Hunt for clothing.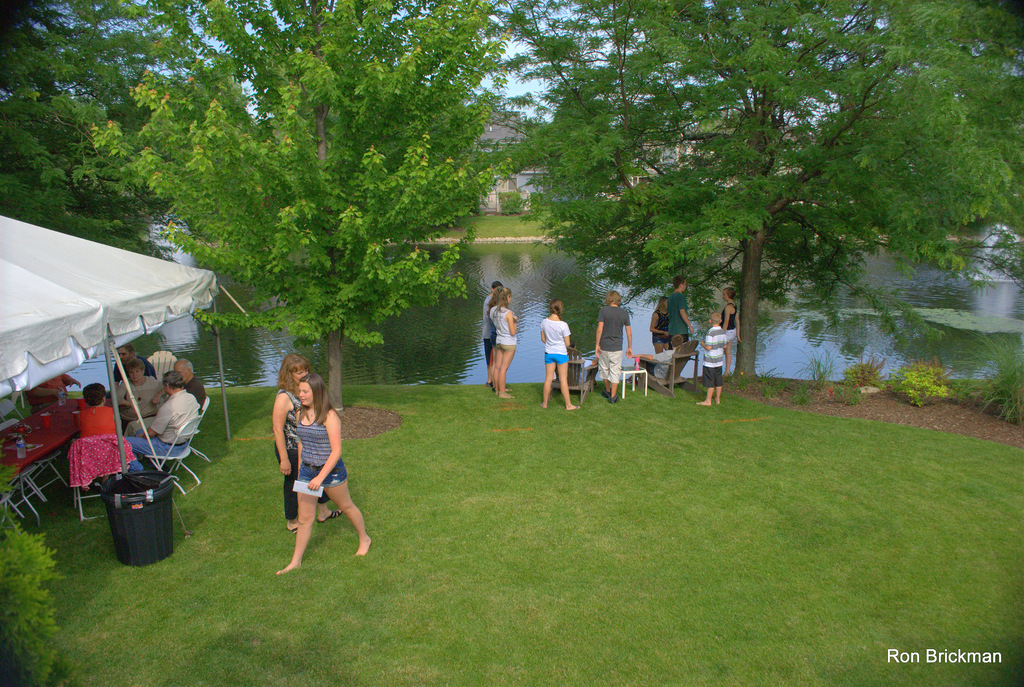
Hunted down at 701,366,720,391.
